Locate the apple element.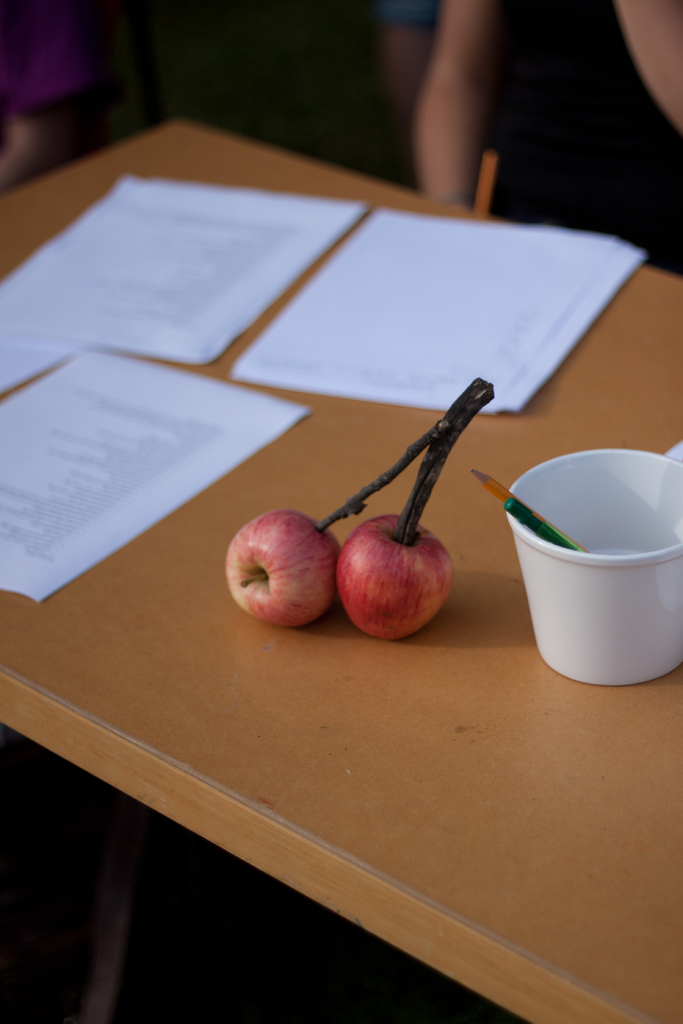
Element bbox: bbox(225, 507, 346, 631).
